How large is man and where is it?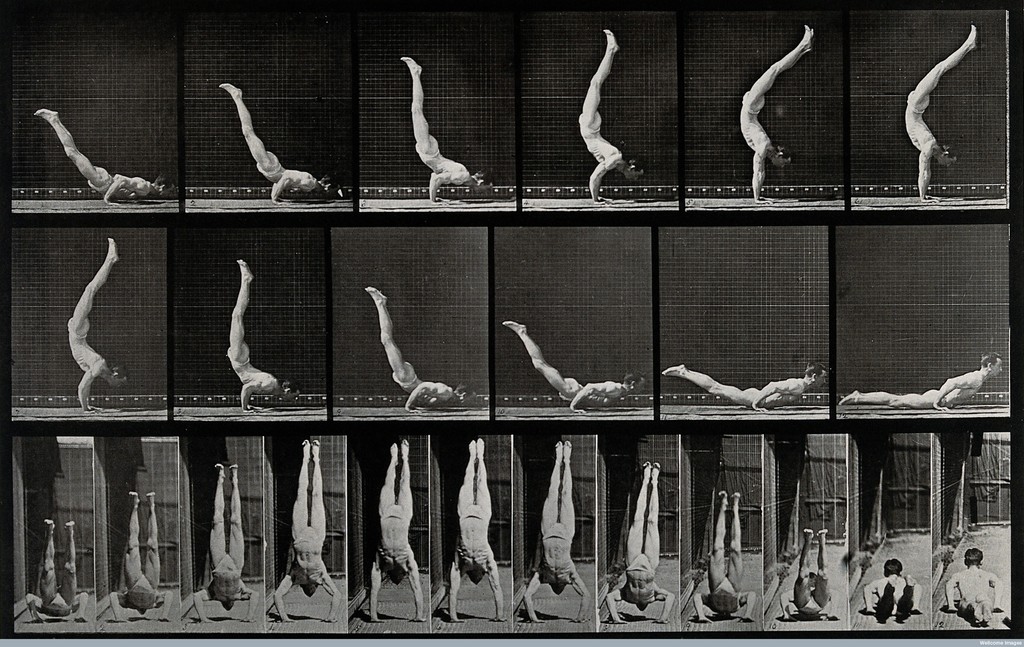
Bounding box: [736, 27, 813, 204].
